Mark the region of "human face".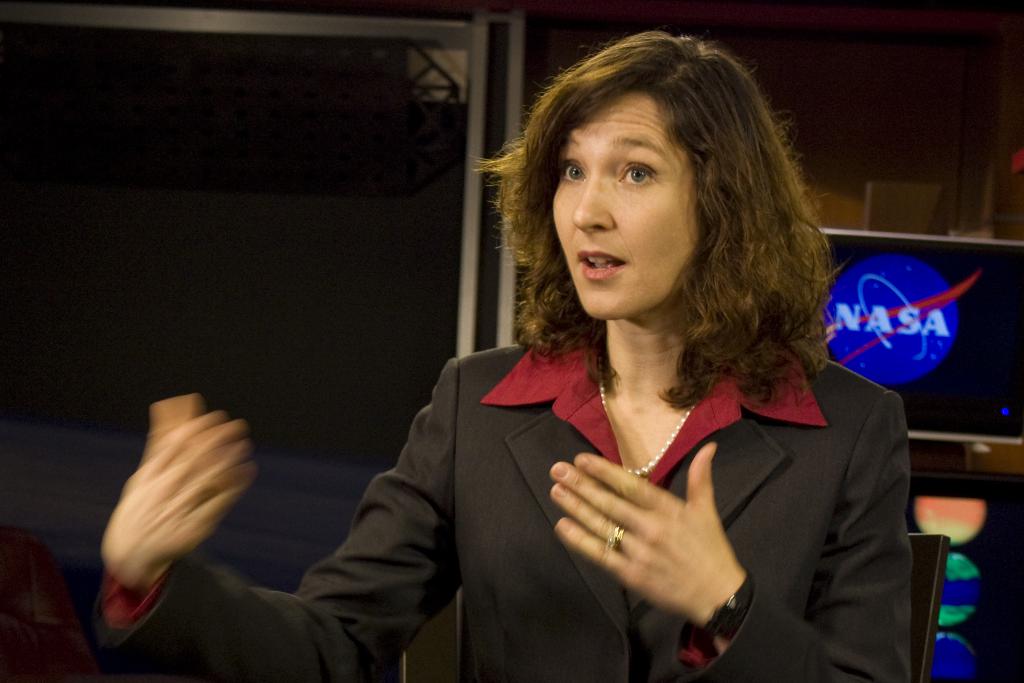
Region: (x1=550, y1=92, x2=717, y2=327).
